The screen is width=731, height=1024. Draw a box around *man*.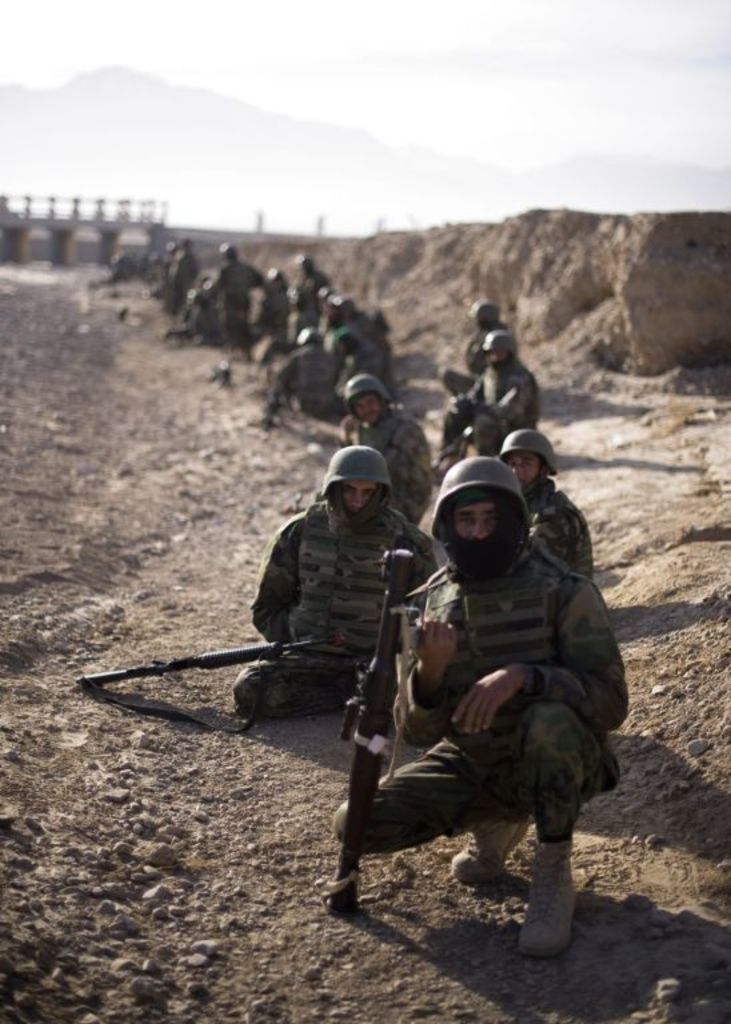
<box>443,325,536,453</box>.
